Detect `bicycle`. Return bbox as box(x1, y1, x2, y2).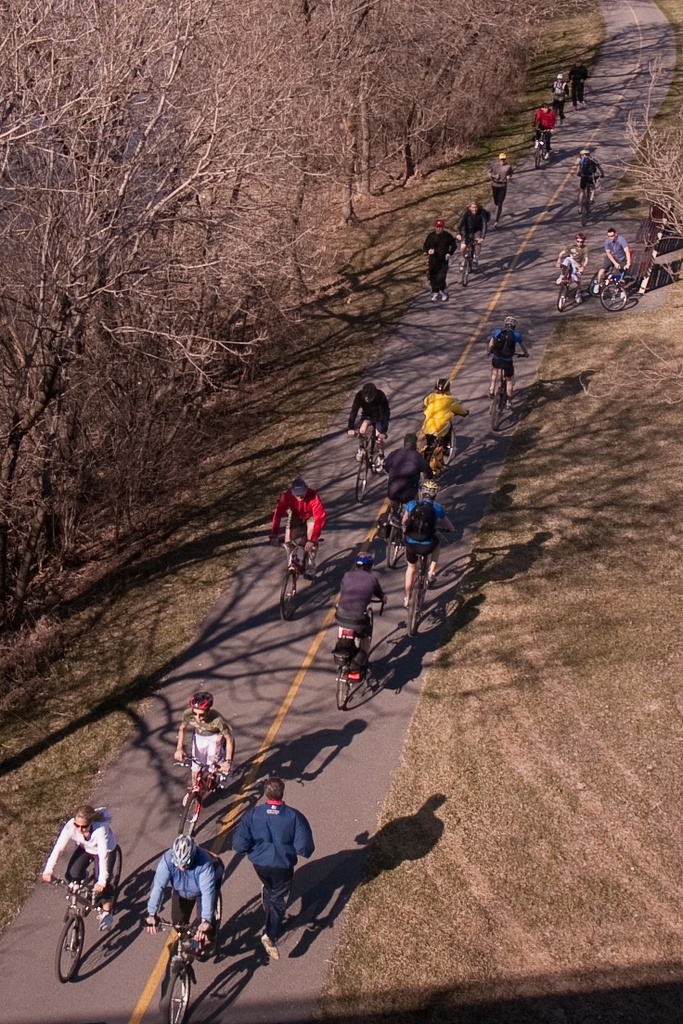
box(346, 419, 387, 504).
